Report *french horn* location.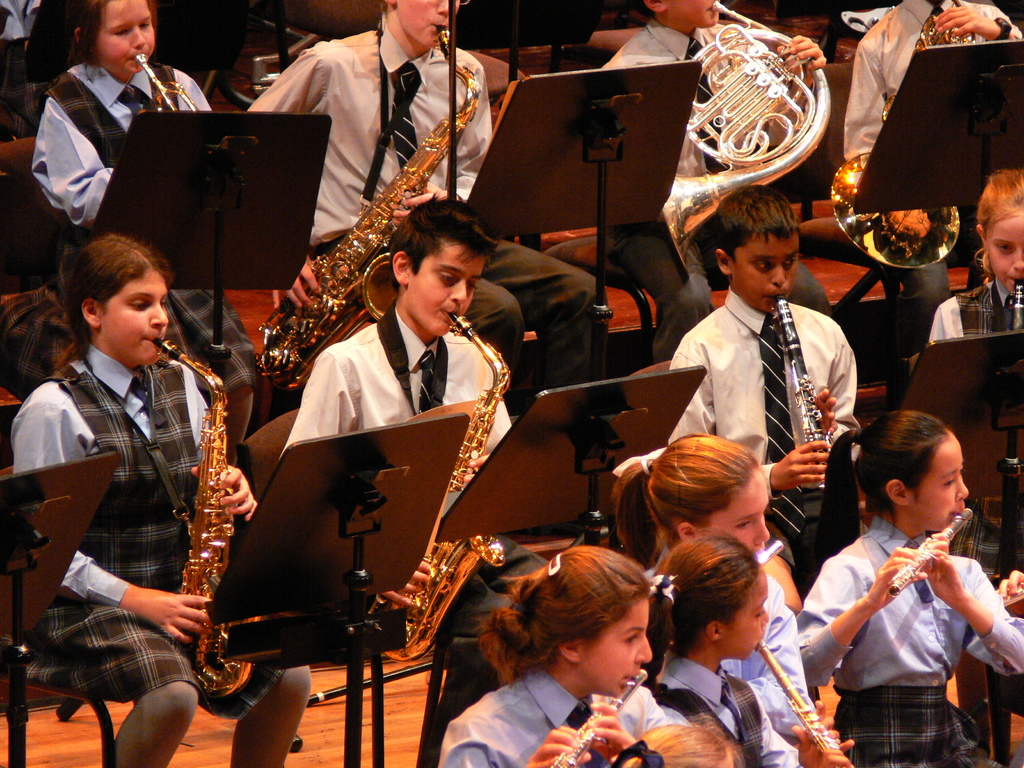
Report: 826,0,982,270.
